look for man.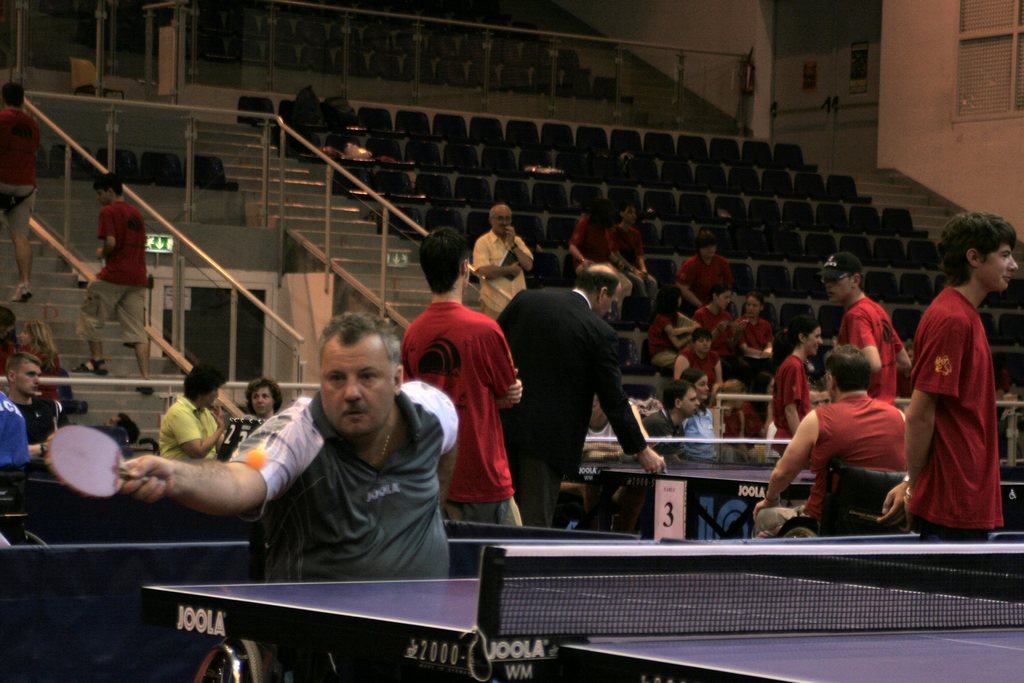
Found: bbox(641, 378, 700, 465).
